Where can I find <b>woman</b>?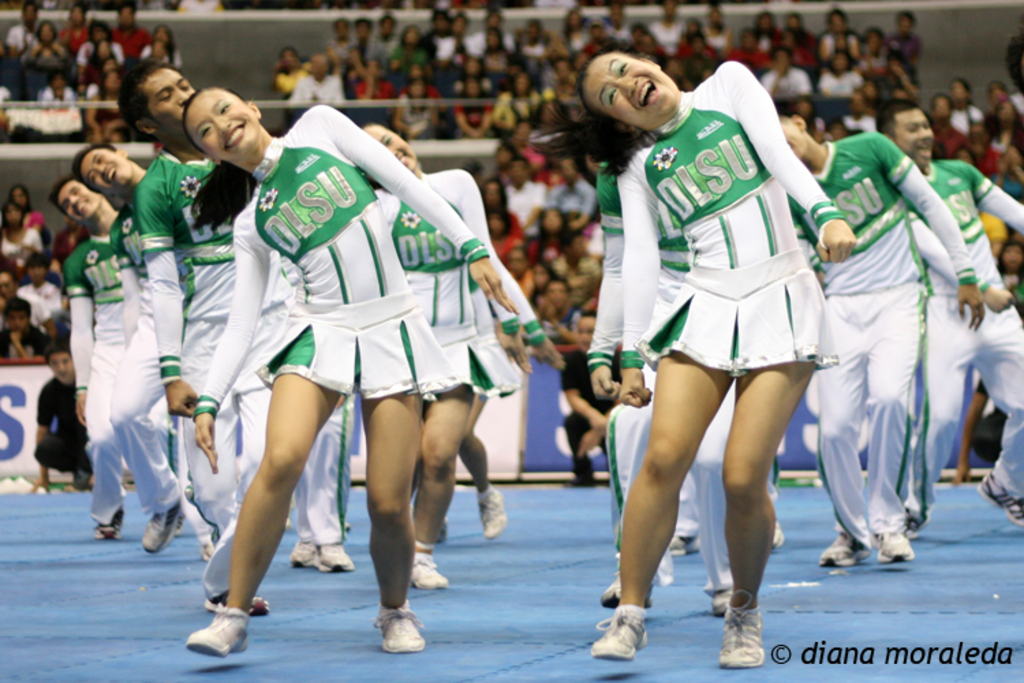
You can find it at 583 46 859 673.
